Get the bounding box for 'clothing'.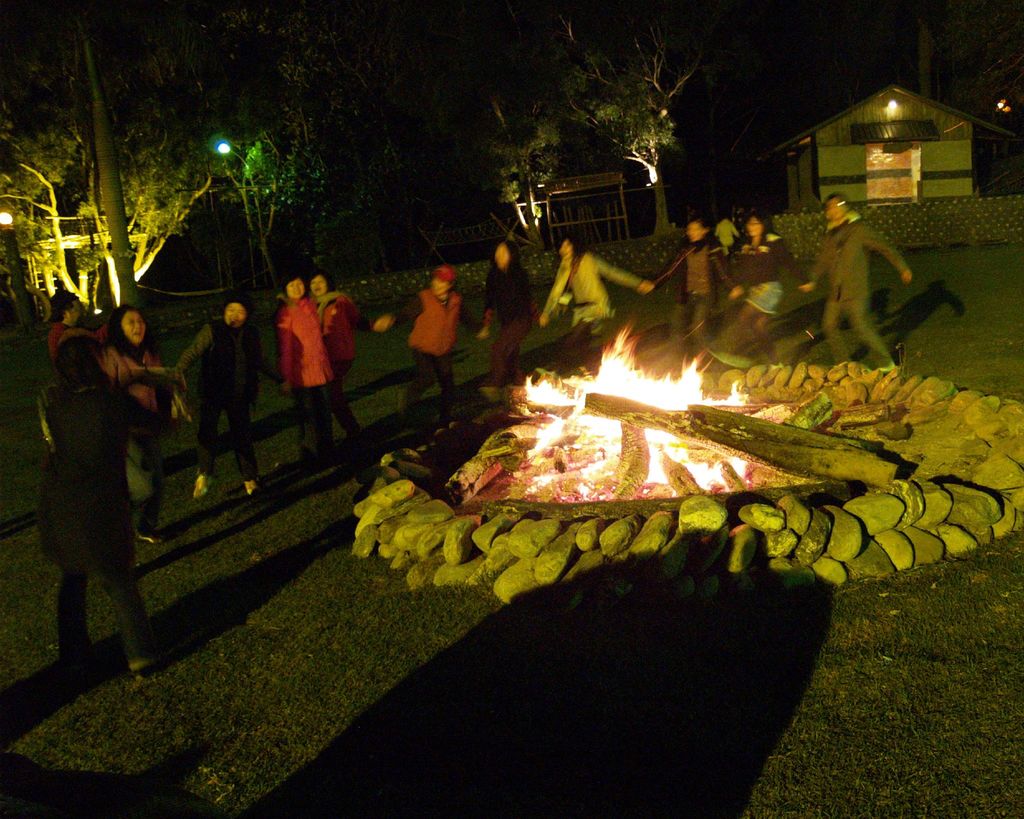
select_region(111, 342, 198, 526).
